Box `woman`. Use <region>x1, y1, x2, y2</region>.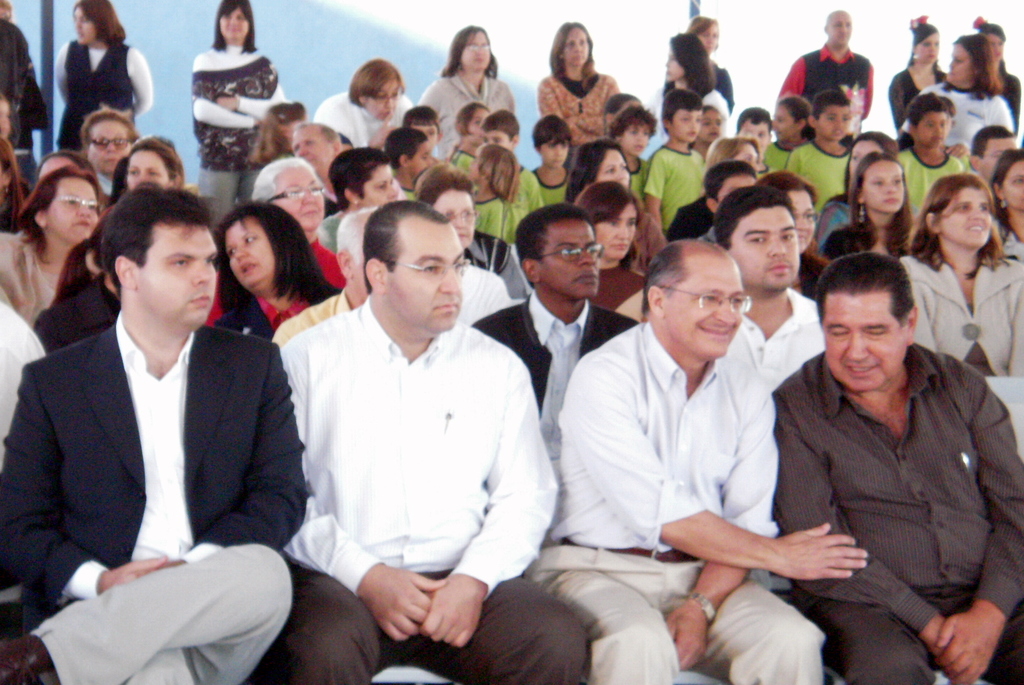
<region>895, 31, 1013, 161</region>.
